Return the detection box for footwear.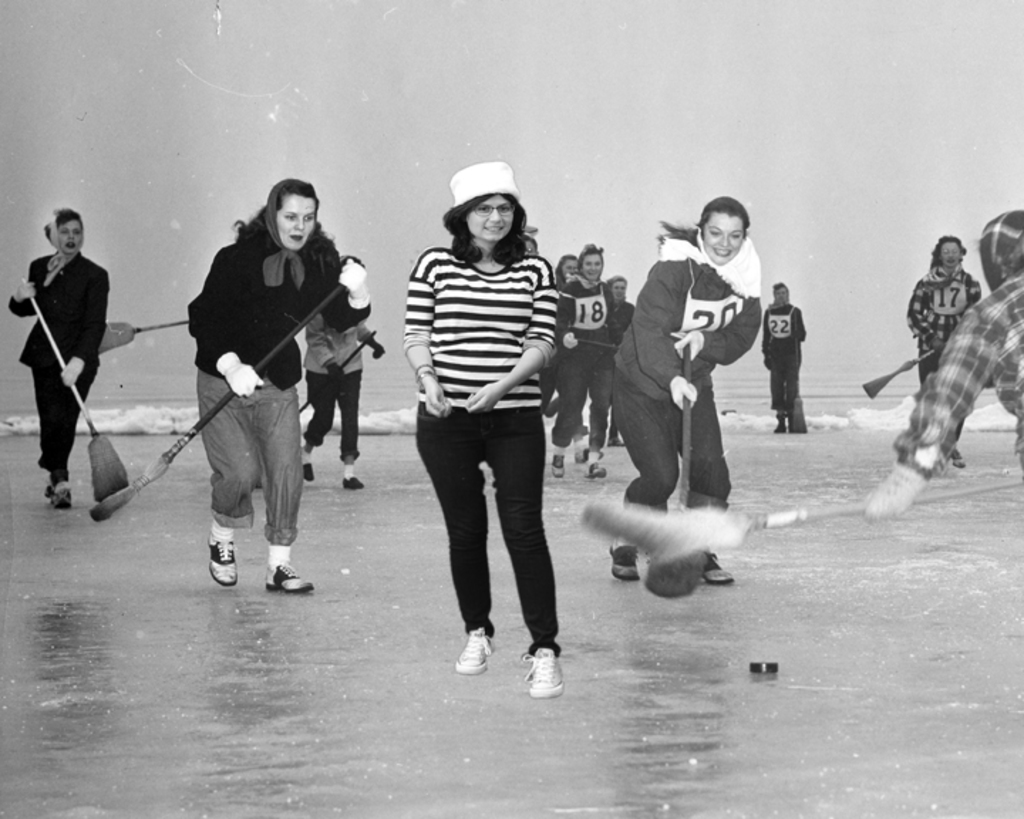
(left=610, top=542, right=644, bottom=586).
